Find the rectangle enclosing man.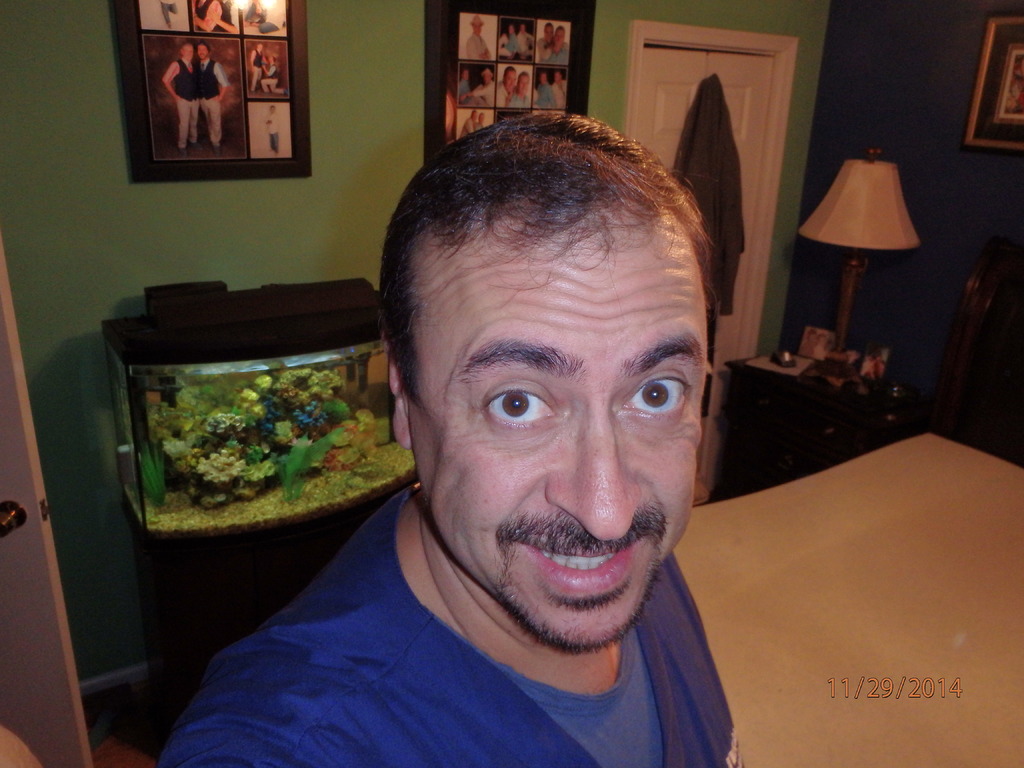
{"x1": 461, "y1": 65, "x2": 501, "y2": 110}.
